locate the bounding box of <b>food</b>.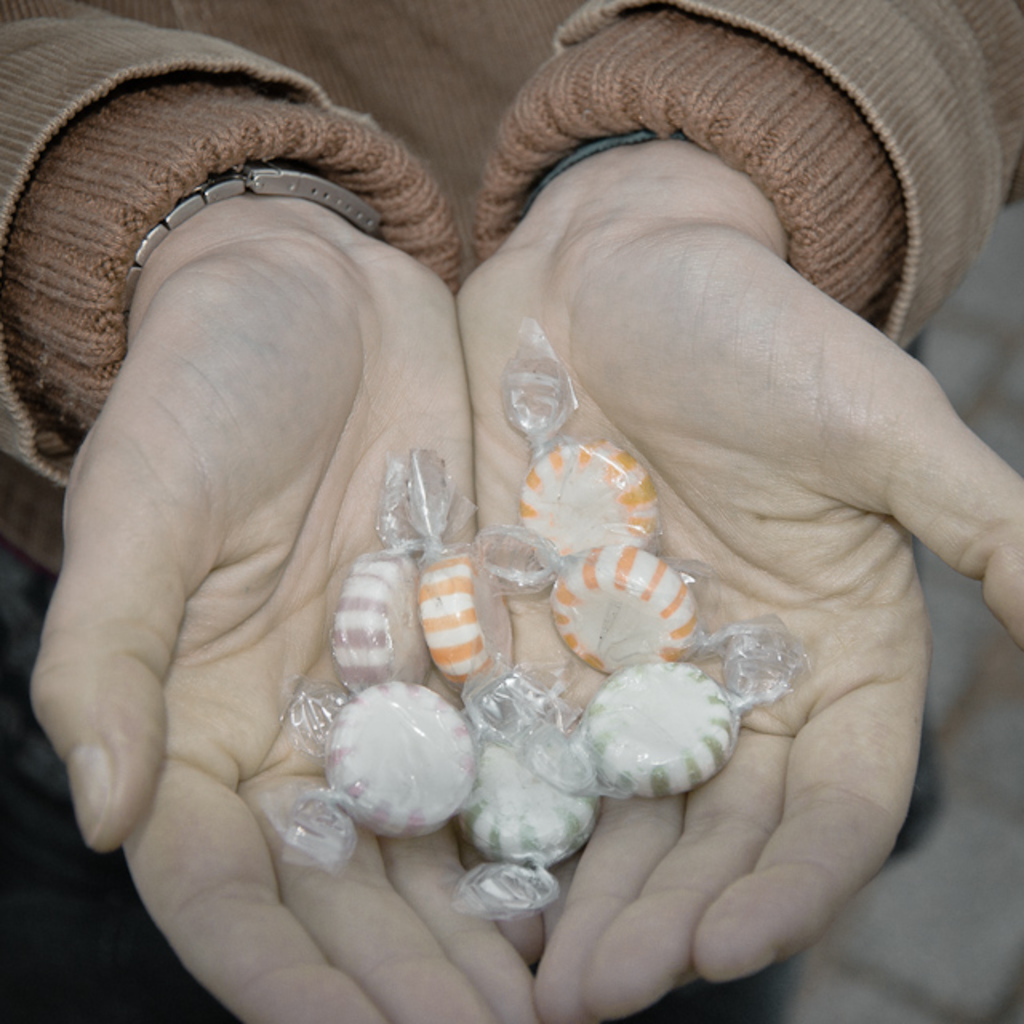
Bounding box: bbox=[416, 490, 534, 690].
